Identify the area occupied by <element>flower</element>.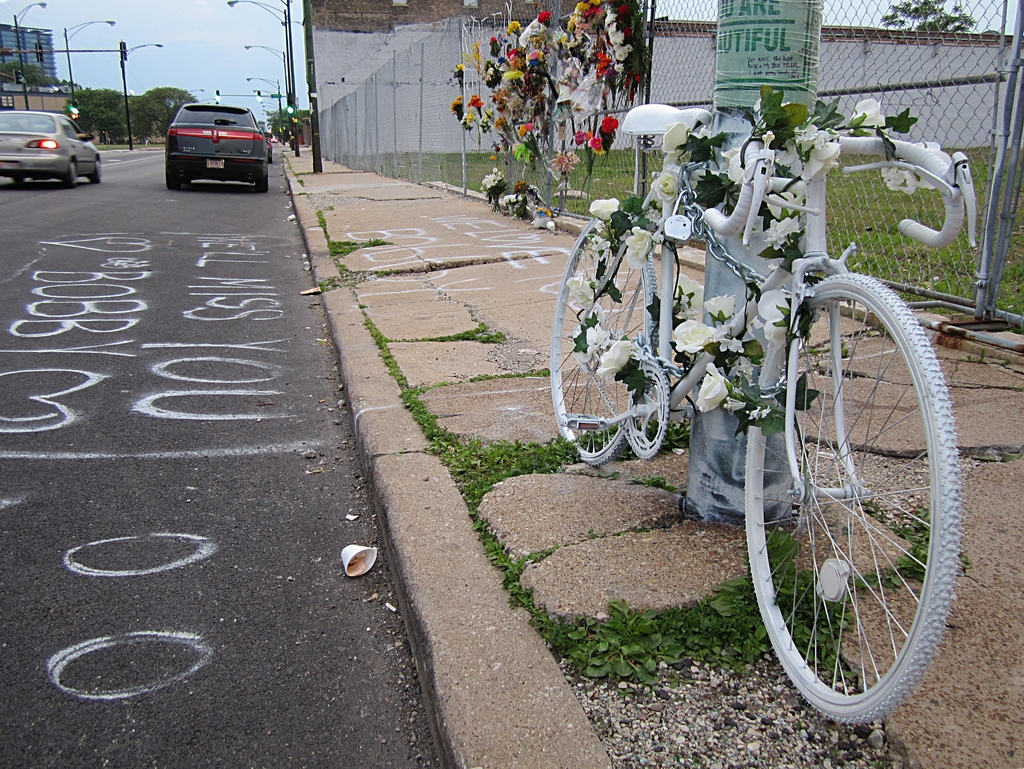
Area: {"left": 621, "top": 227, "right": 652, "bottom": 252}.
